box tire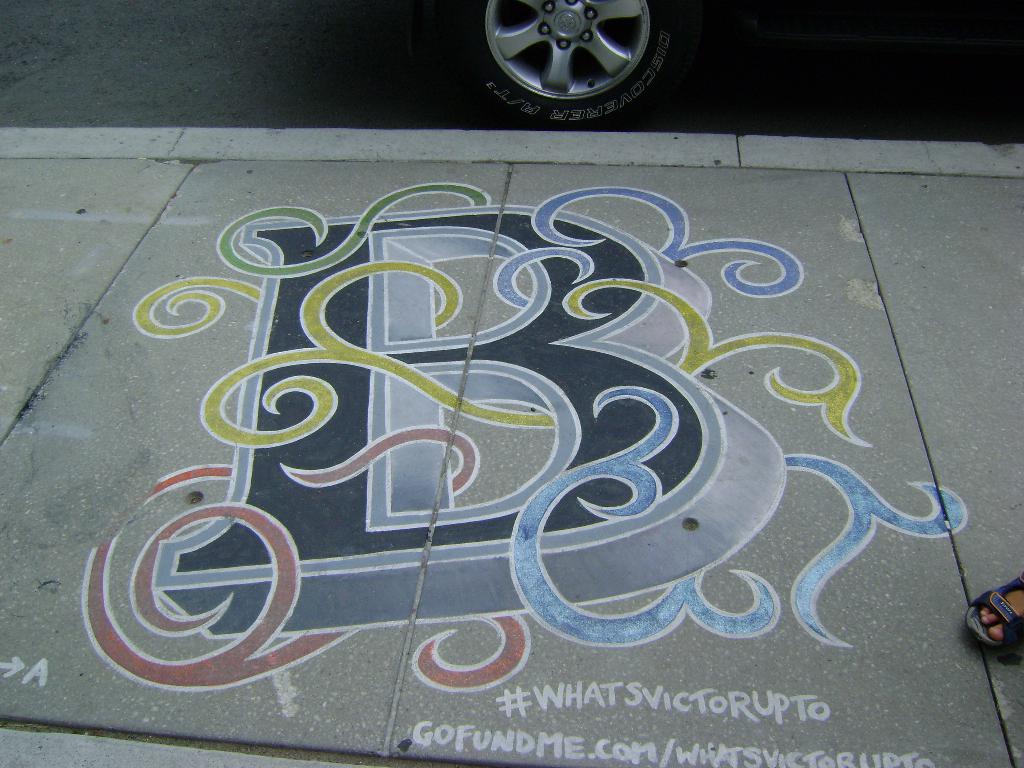
474,0,696,106
